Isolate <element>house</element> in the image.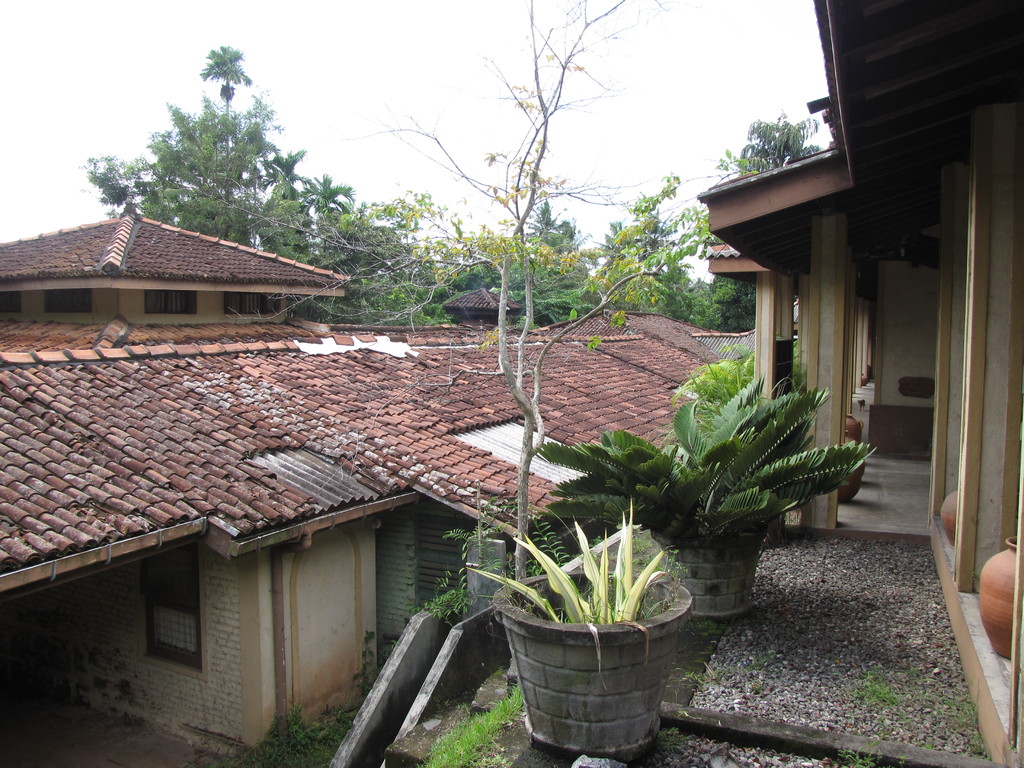
Isolated region: select_region(484, 288, 832, 452).
